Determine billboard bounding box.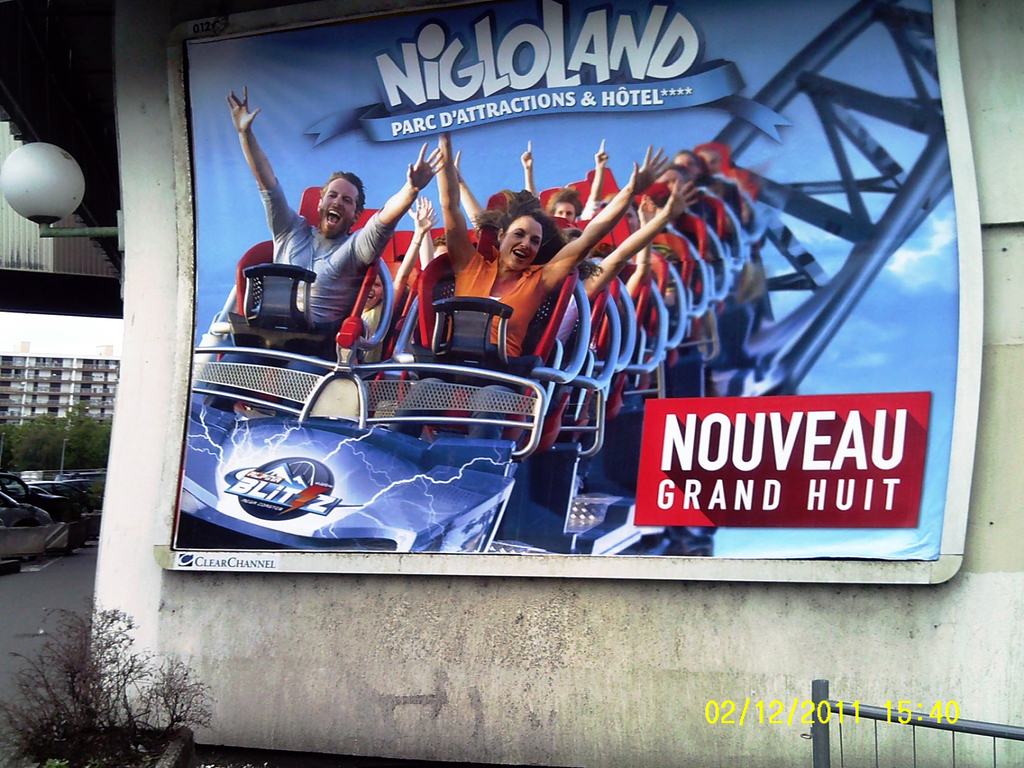
Determined: 157 60 967 606.
